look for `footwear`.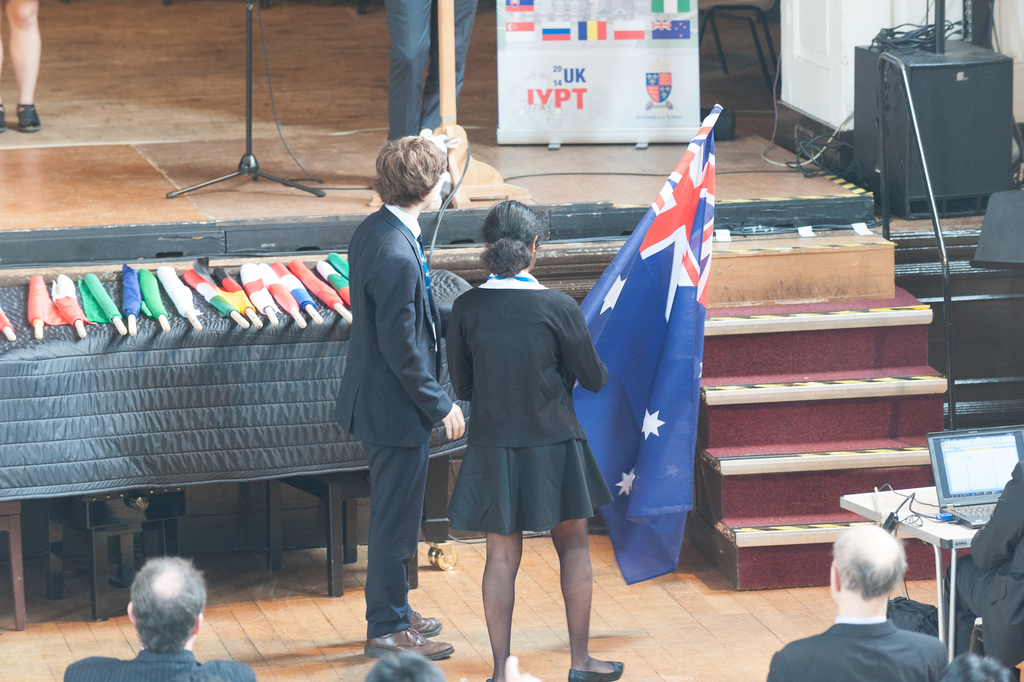
Found: bbox=[566, 658, 619, 681].
